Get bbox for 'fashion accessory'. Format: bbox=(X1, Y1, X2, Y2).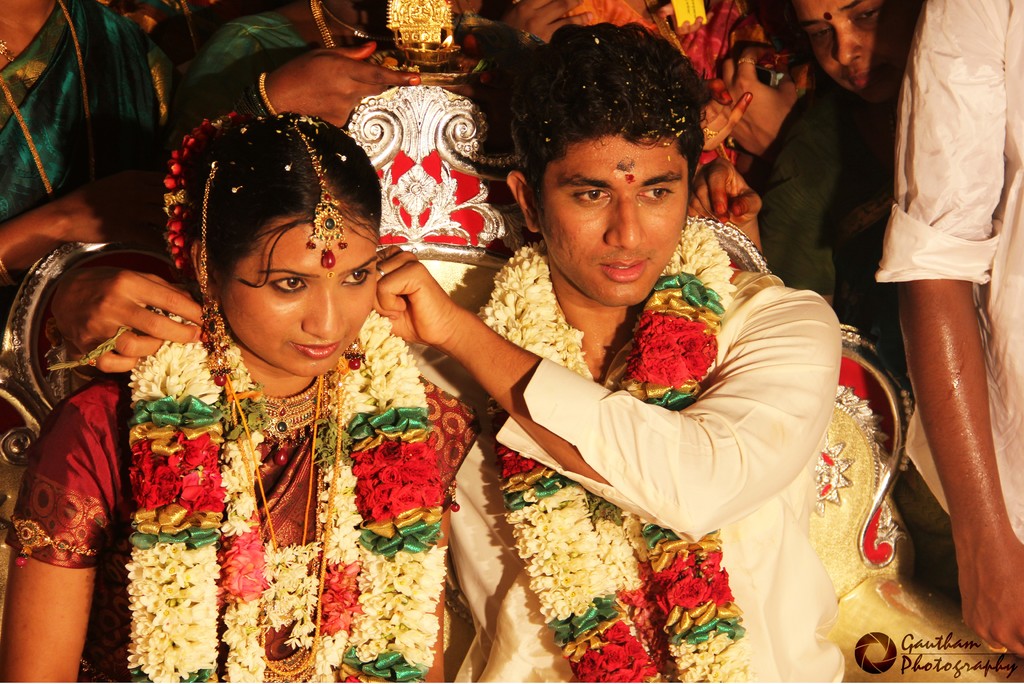
bbox=(372, 263, 387, 278).
